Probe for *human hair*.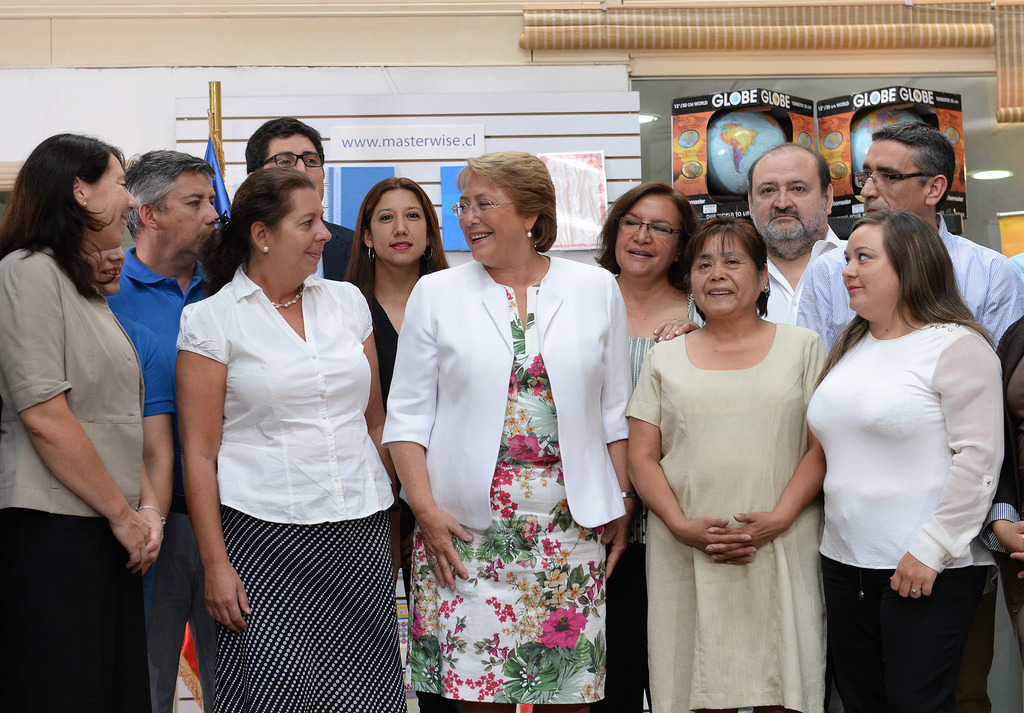
Probe result: BBox(747, 140, 835, 209).
